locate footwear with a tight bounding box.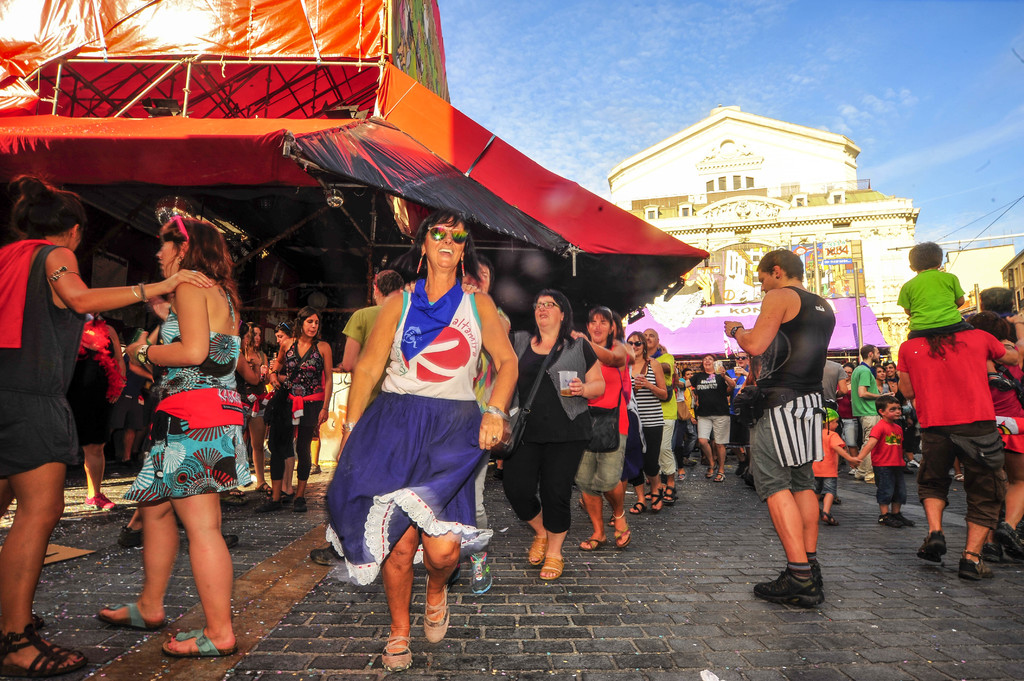
Rect(470, 552, 491, 596).
